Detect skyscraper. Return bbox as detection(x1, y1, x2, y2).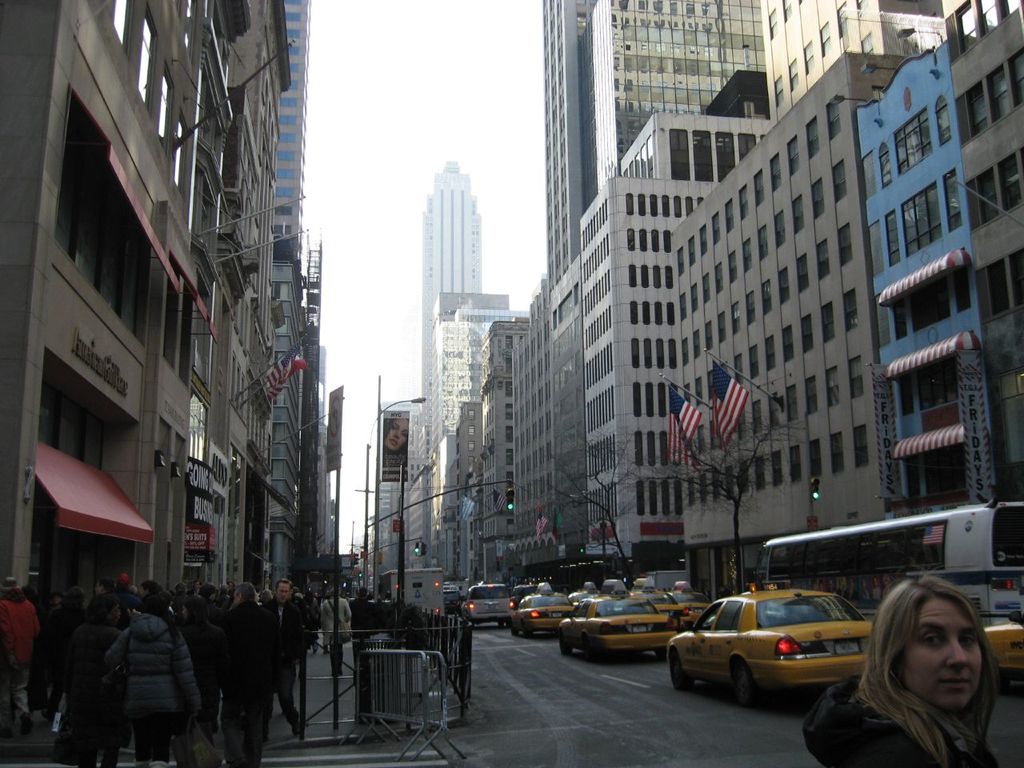
detection(270, 2, 310, 588).
